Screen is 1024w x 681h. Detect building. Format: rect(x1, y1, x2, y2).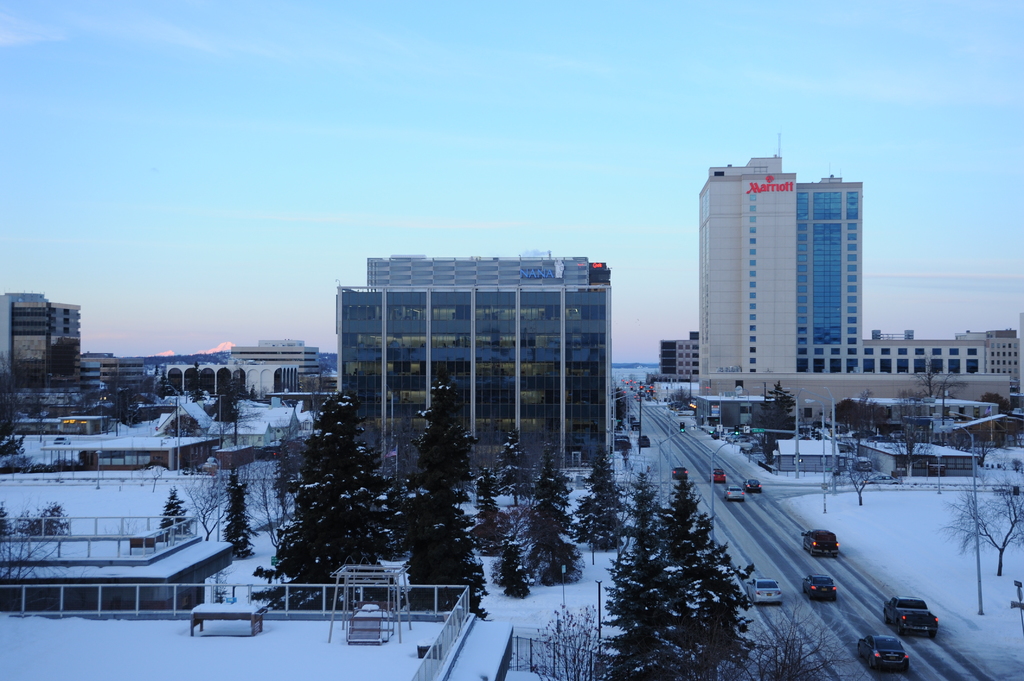
rect(690, 394, 781, 431).
